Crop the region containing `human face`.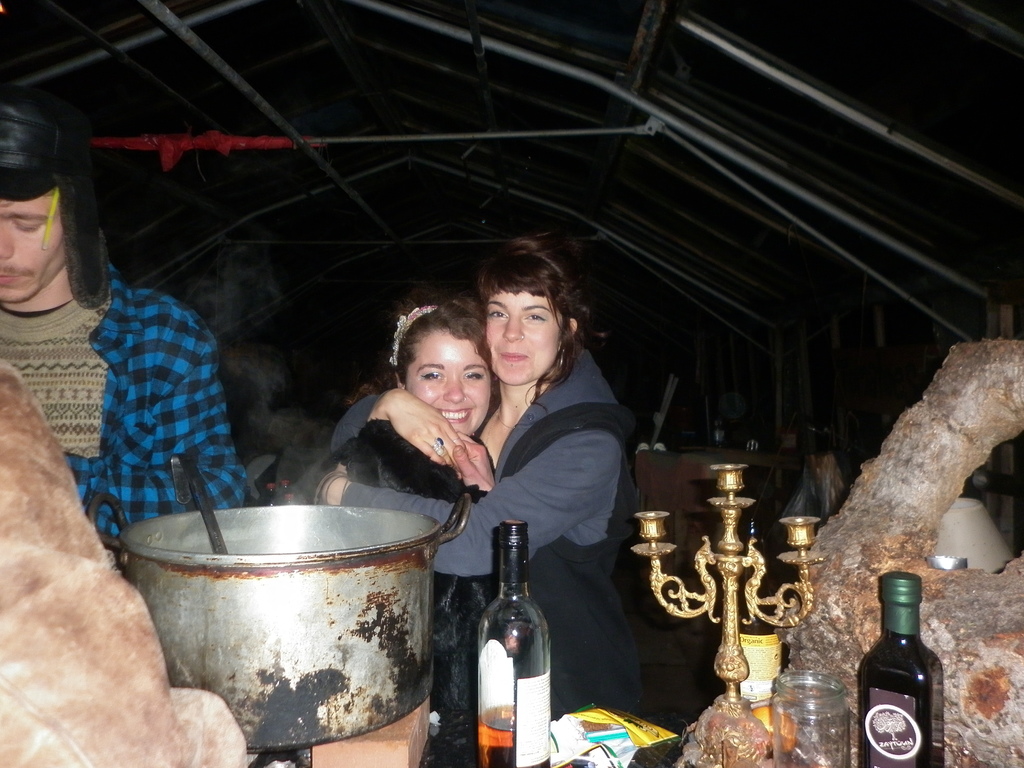
Crop region: locate(0, 188, 70, 301).
